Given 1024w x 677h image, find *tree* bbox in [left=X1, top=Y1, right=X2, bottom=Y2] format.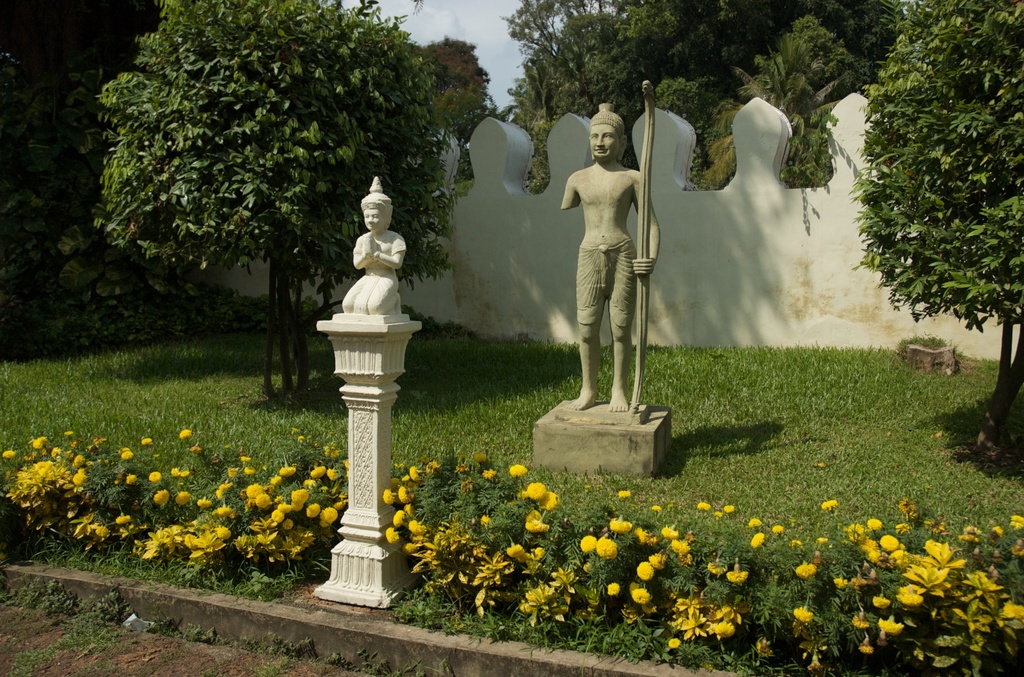
[left=497, top=0, right=577, bottom=64].
